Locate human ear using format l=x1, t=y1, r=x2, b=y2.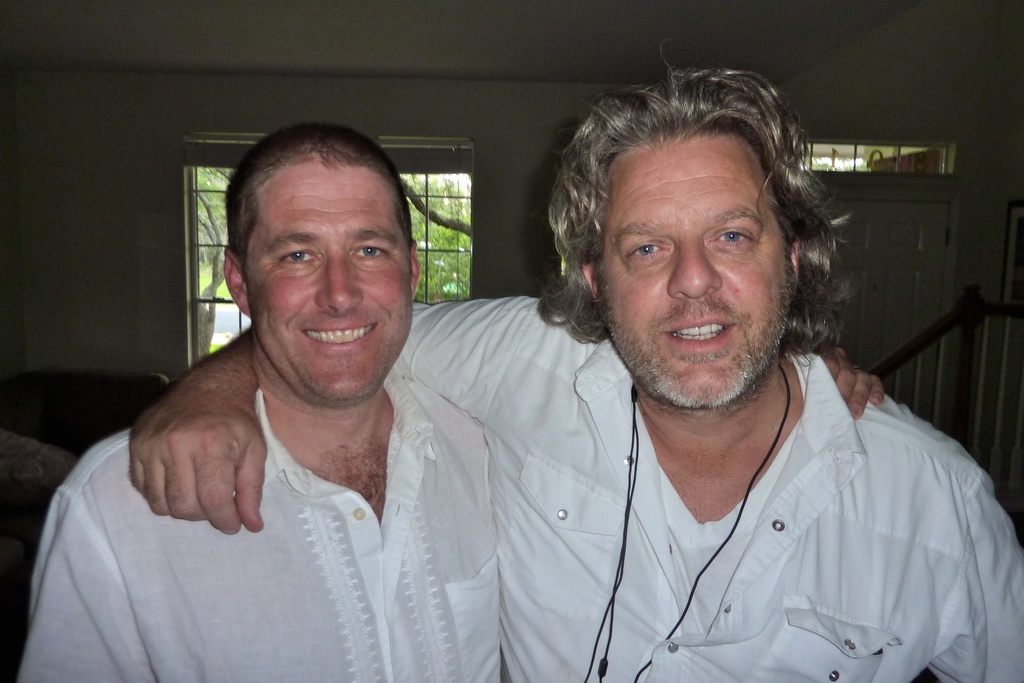
l=223, t=249, r=246, b=315.
